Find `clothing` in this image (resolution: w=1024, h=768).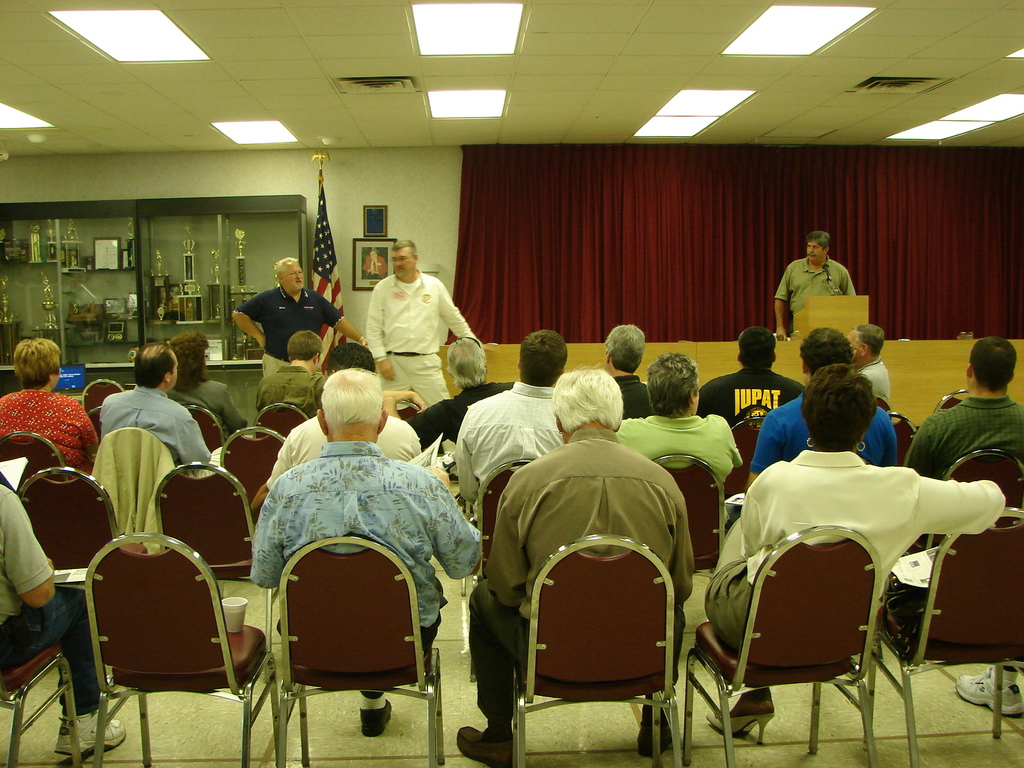
Rect(262, 415, 424, 487).
